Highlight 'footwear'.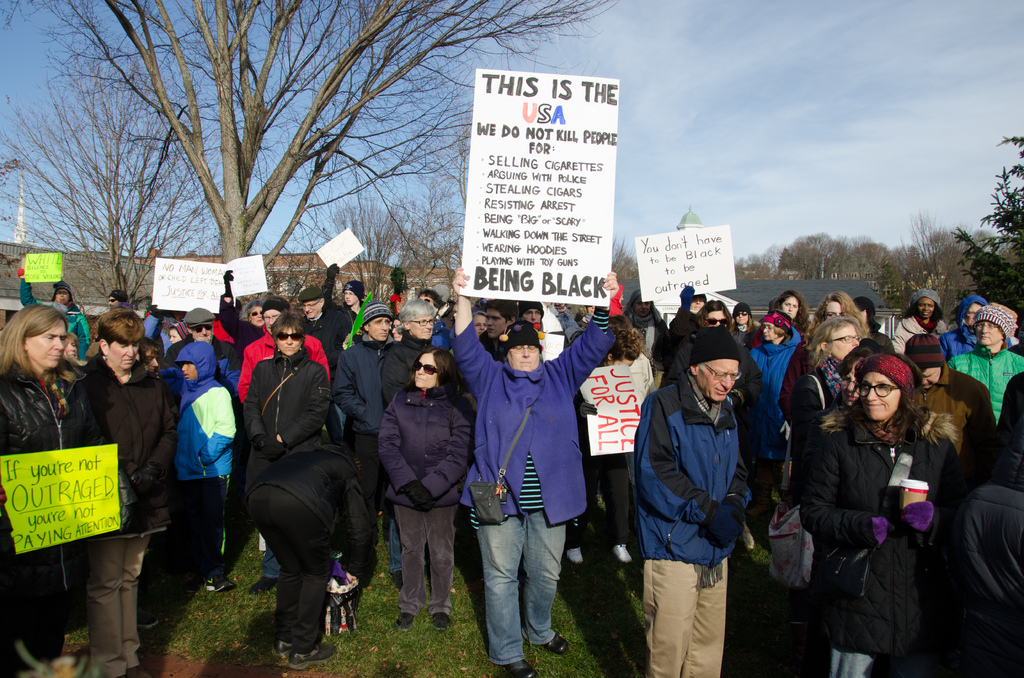
Highlighted region: 248:574:278:595.
